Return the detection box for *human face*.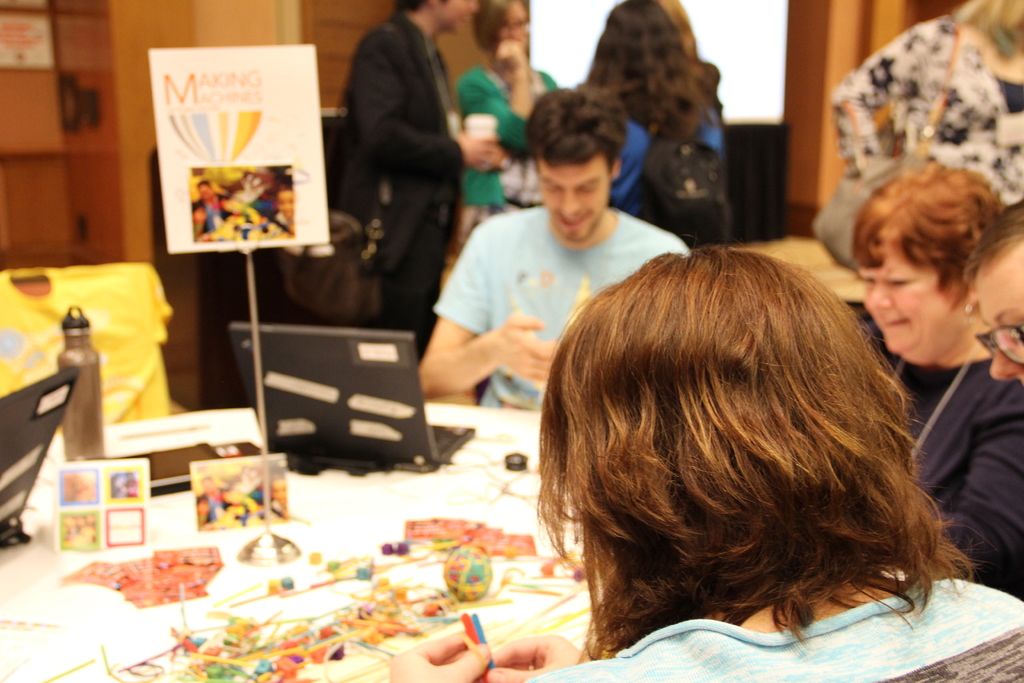
select_region(442, 0, 477, 37).
